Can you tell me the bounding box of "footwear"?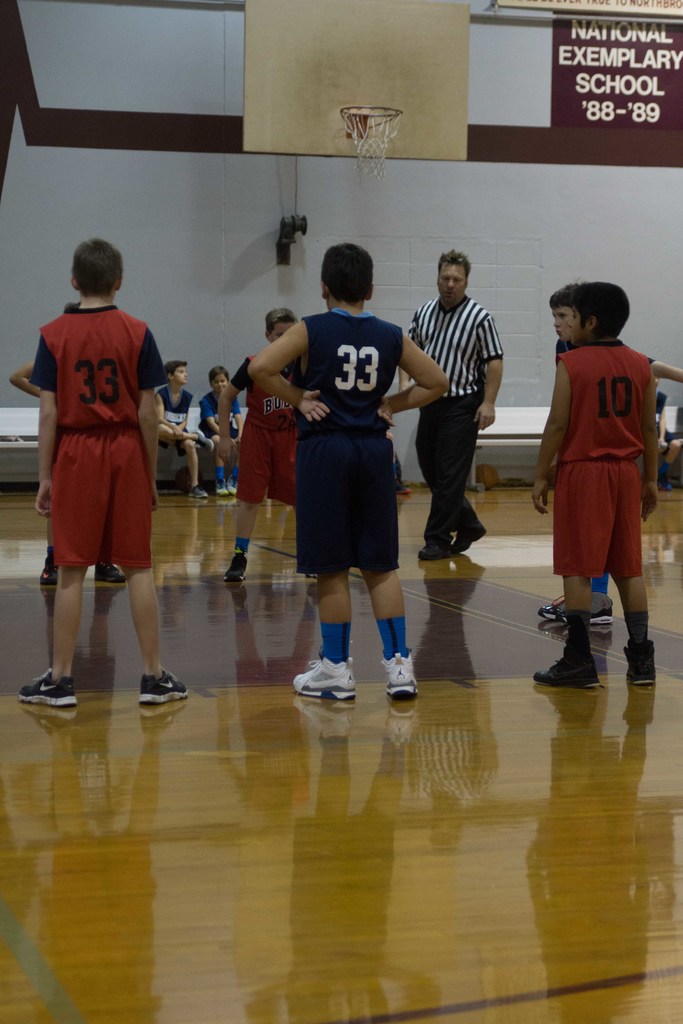
36:564:57:583.
